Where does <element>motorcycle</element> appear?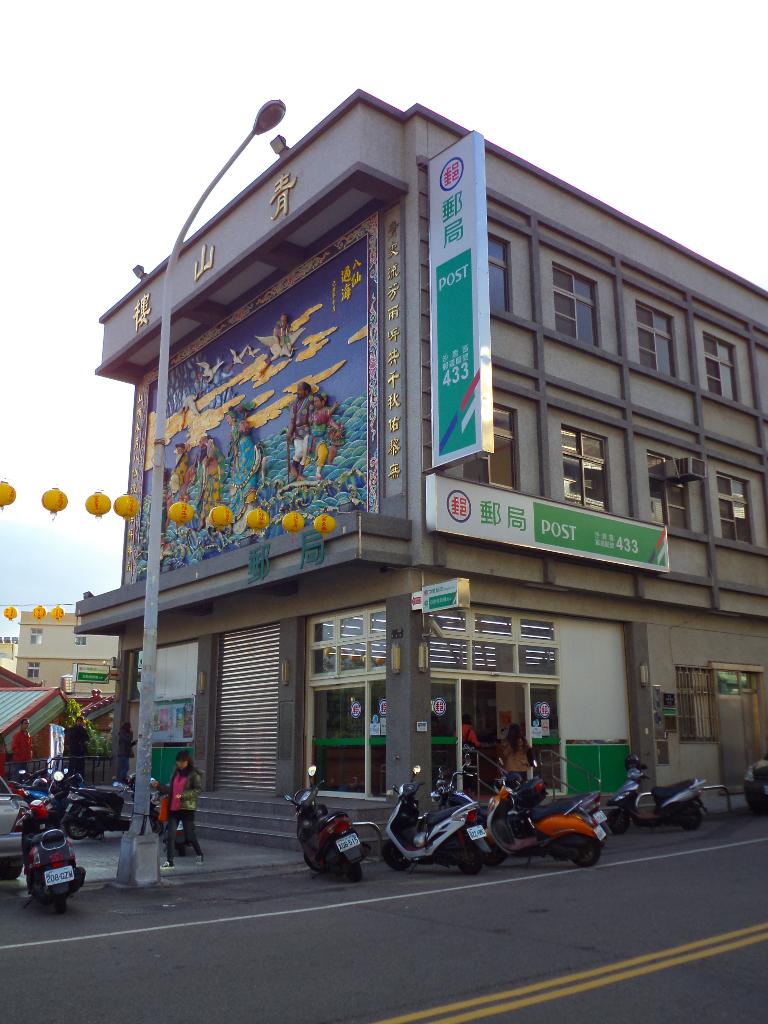
Appears at {"left": 381, "top": 762, "right": 492, "bottom": 875}.
